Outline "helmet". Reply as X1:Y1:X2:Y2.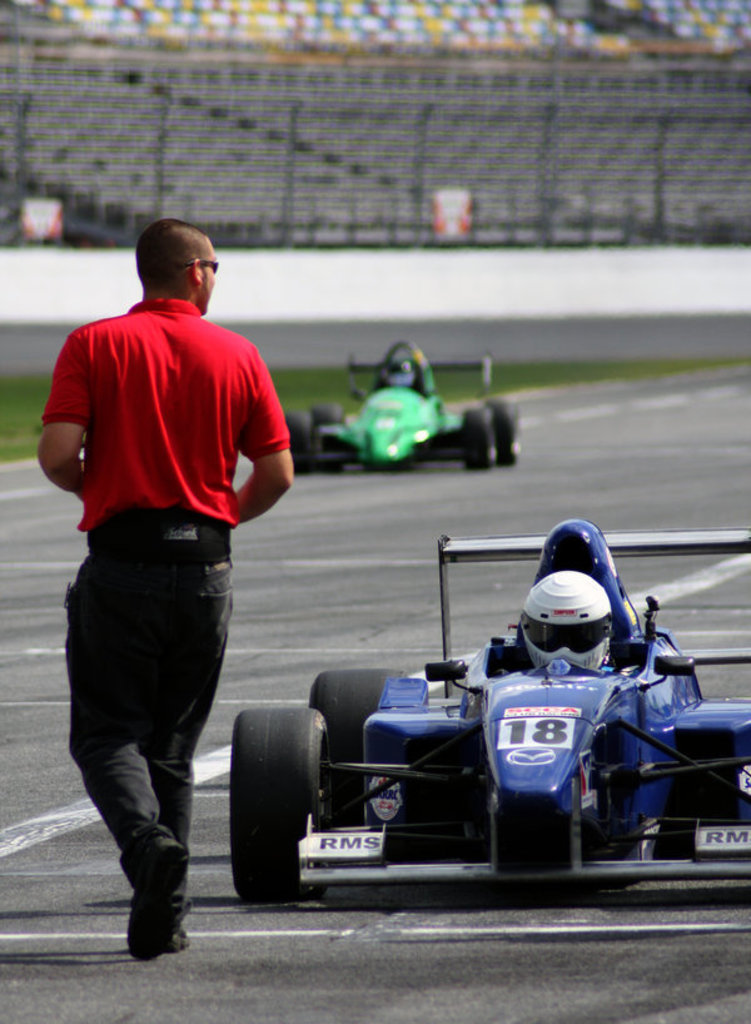
516:582:648:670.
